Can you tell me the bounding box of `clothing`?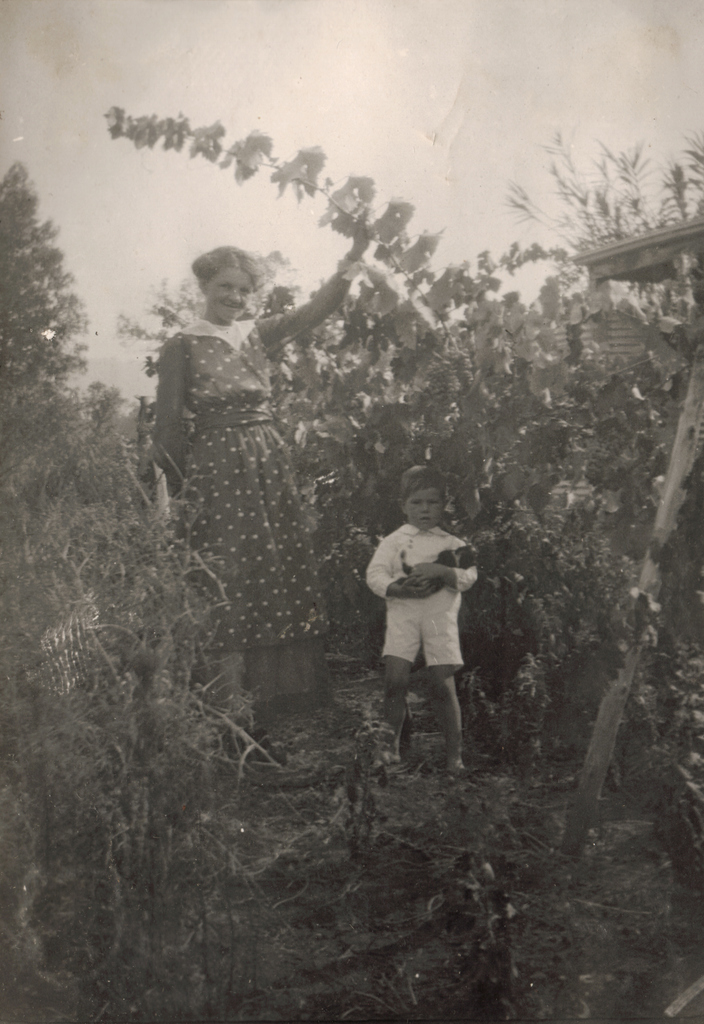
356/517/477/685.
